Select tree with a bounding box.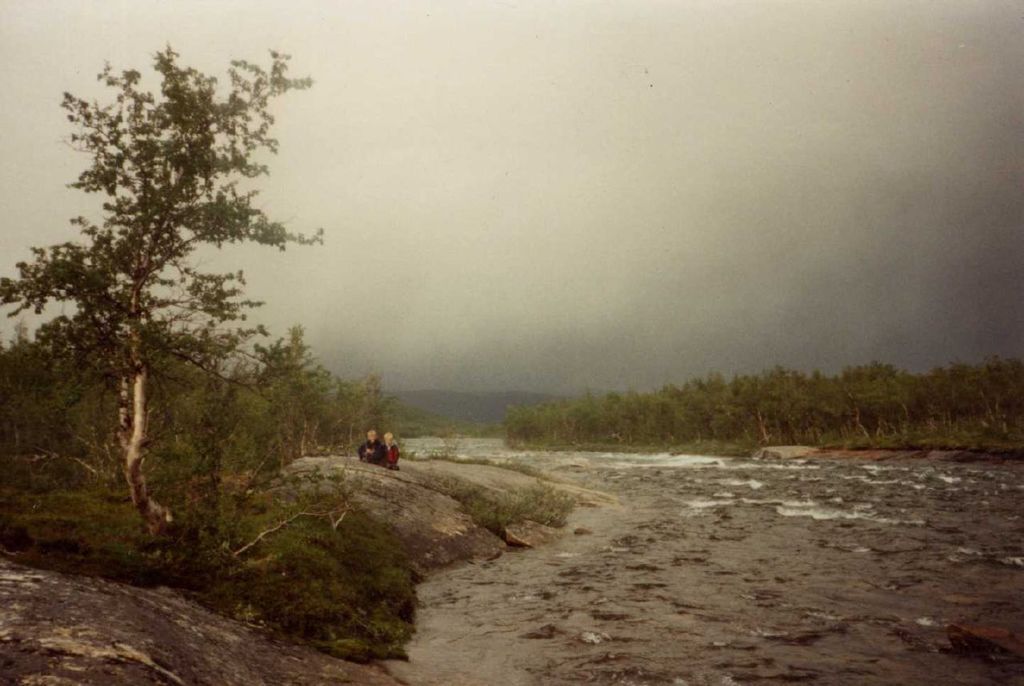
bbox(846, 365, 874, 434).
